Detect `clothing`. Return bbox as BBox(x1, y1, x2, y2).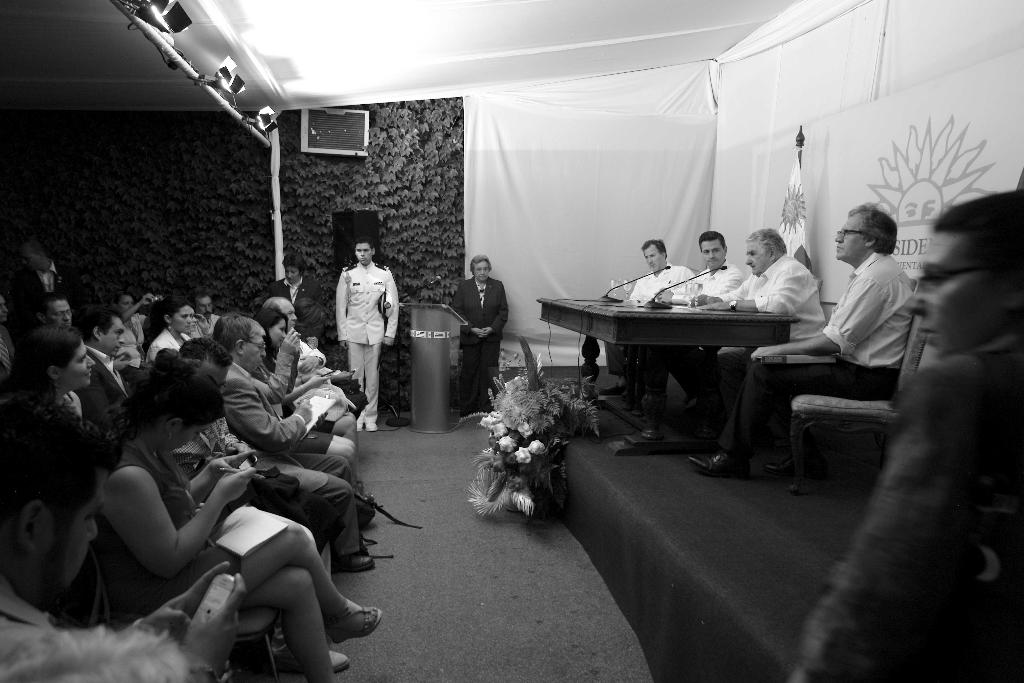
BBox(328, 239, 400, 391).
